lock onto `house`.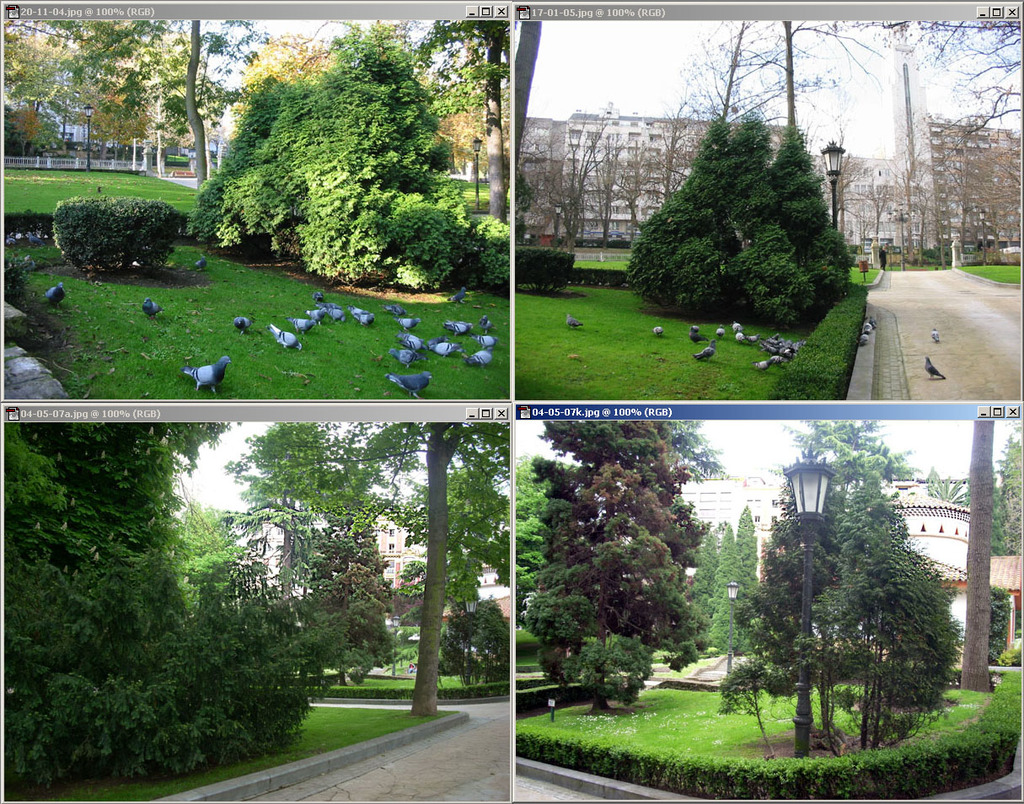
Locked: select_region(976, 546, 1023, 677).
